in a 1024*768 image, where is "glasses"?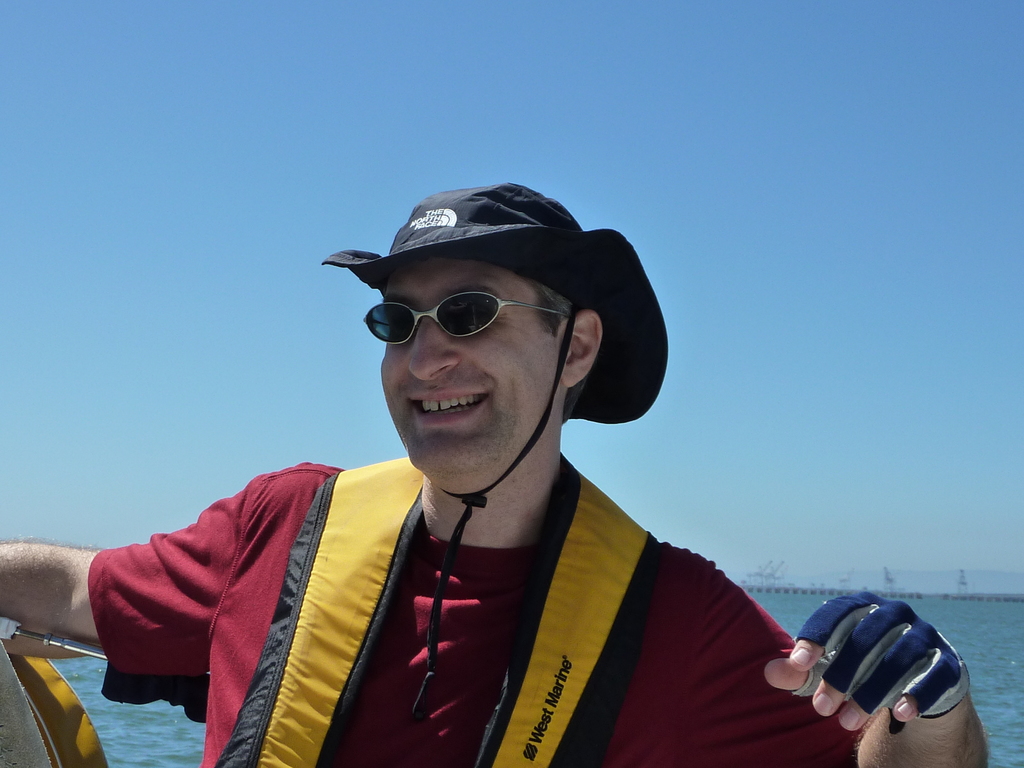
x1=364, y1=294, x2=569, y2=347.
